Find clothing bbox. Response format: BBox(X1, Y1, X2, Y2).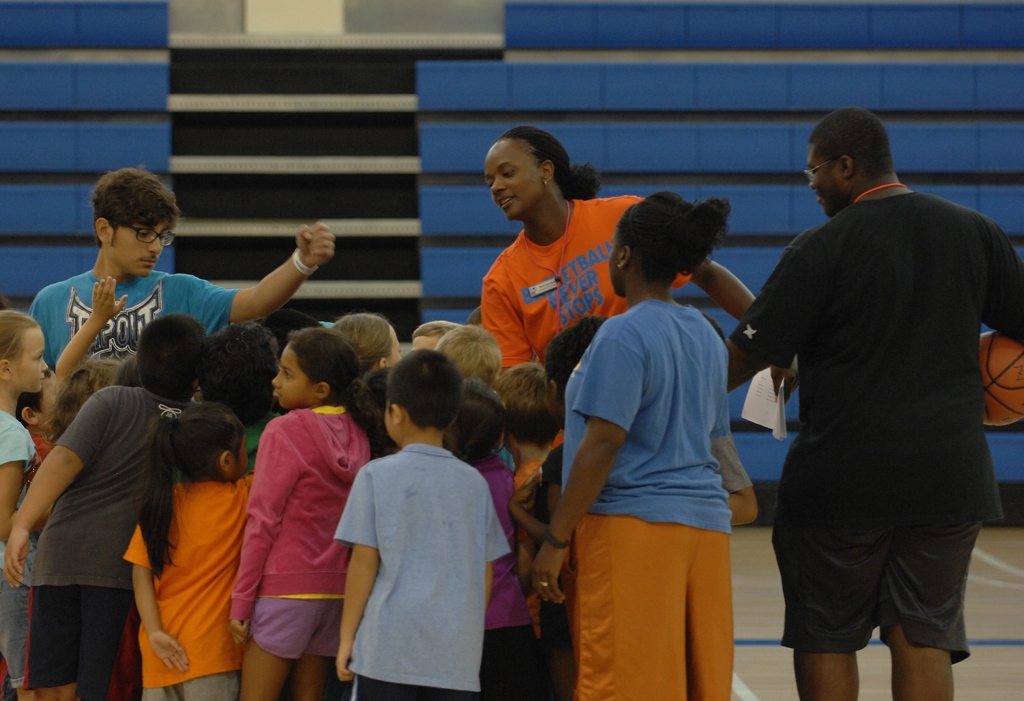
BBox(21, 386, 197, 696).
